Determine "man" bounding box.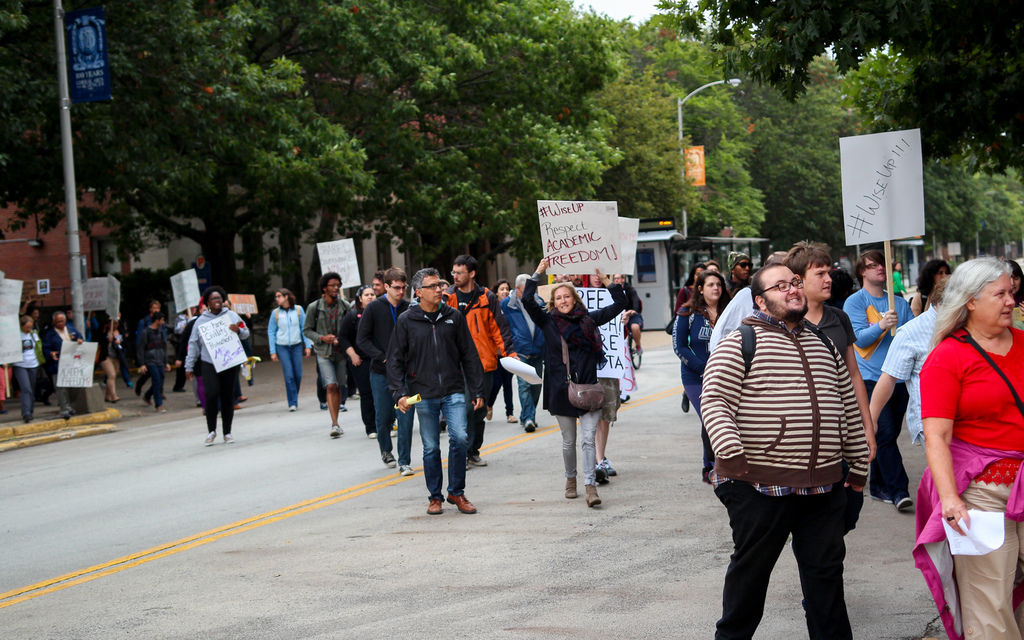
Determined: pyautogui.locateOnScreen(700, 246, 892, 623).
